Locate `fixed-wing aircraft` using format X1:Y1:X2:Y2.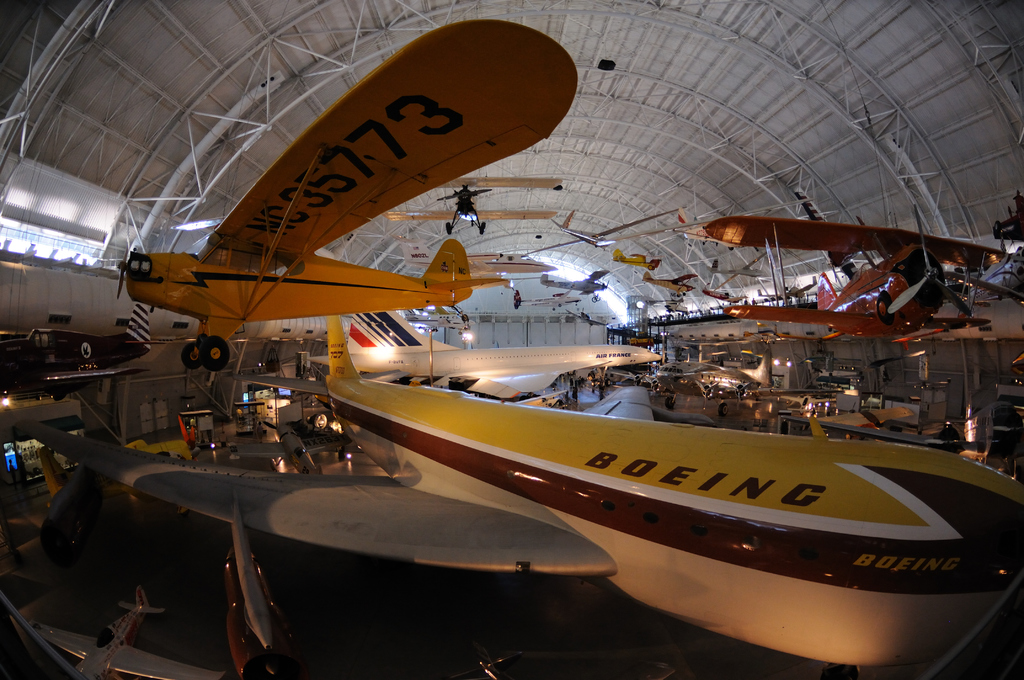
391:223:559:275.
